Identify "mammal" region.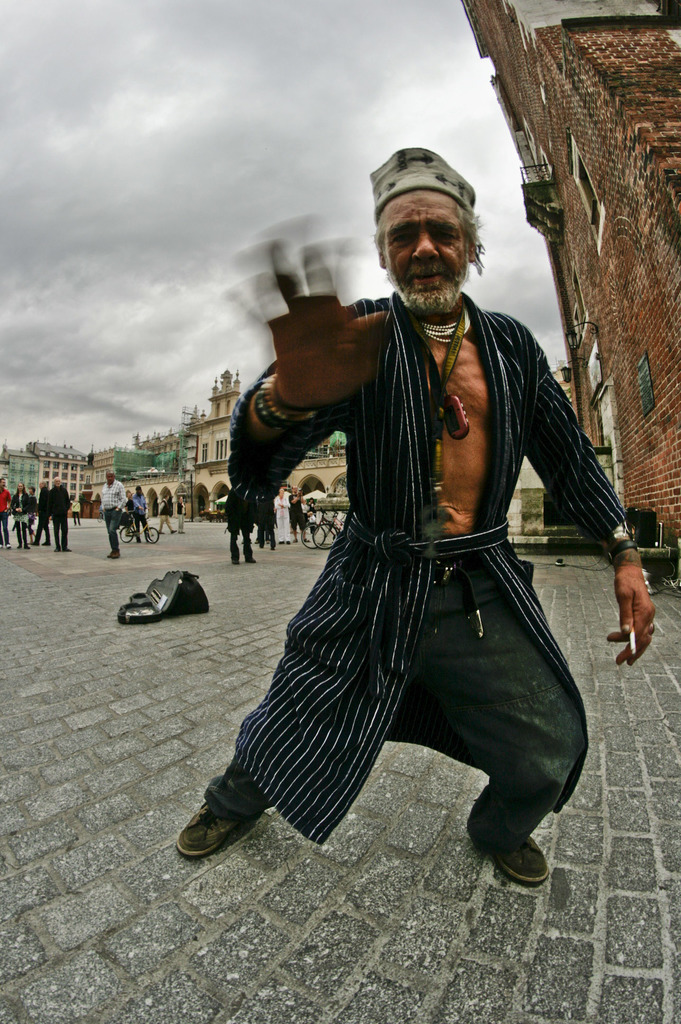
Region: <region>50, 477, 74, 552</region>.
